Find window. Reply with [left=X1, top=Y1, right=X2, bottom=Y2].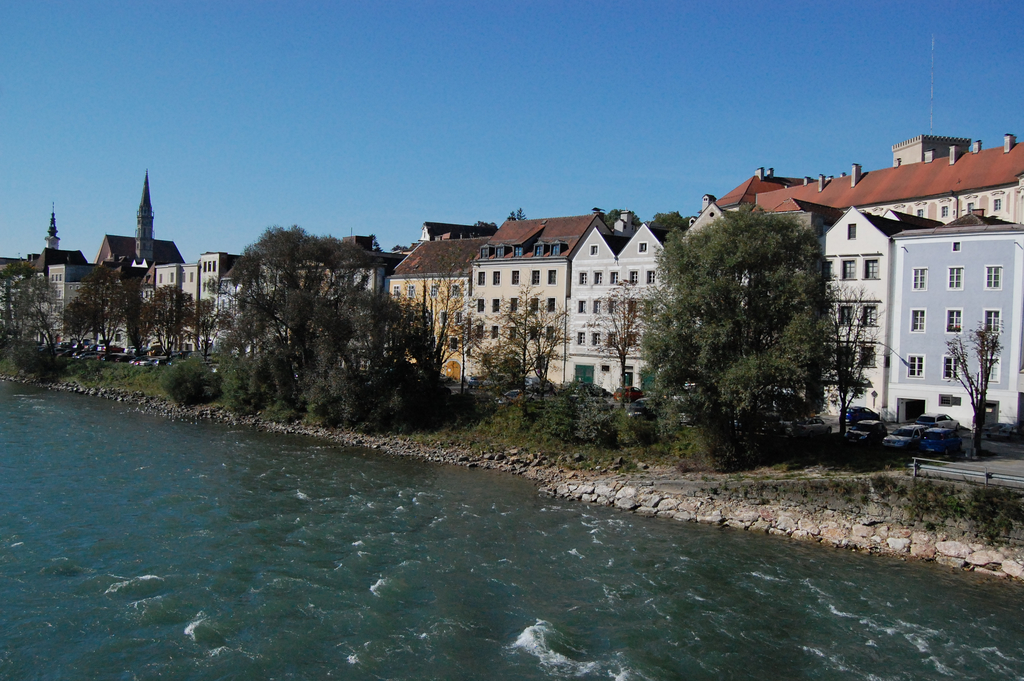
[left=837, top=305, right=853, bottom=325].
